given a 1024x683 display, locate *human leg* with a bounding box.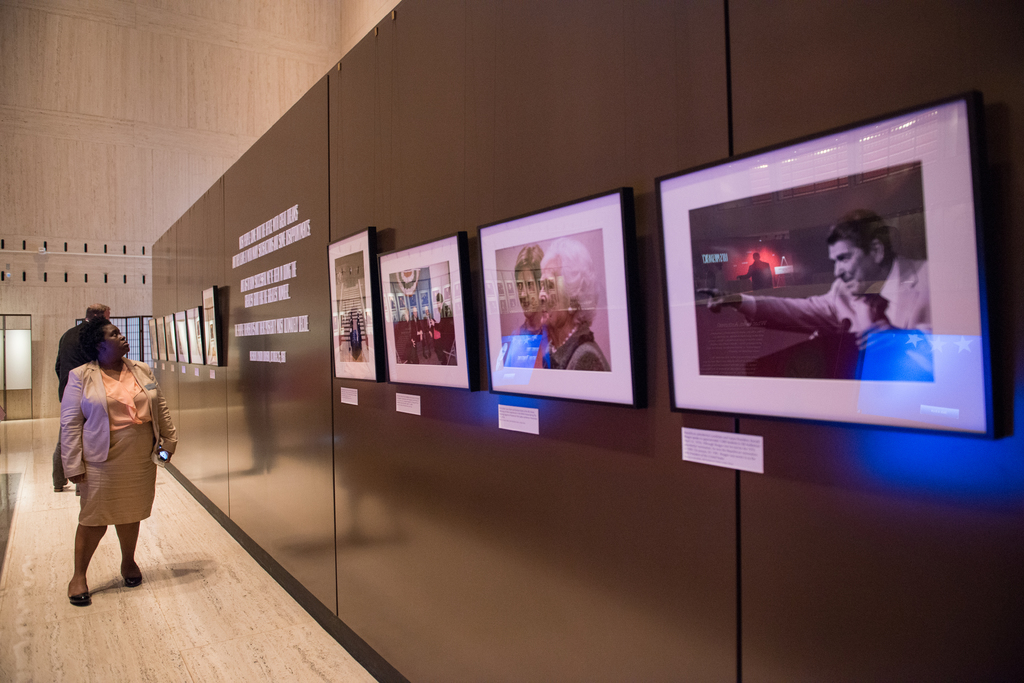
Located: 115, 520, 143, 588.
